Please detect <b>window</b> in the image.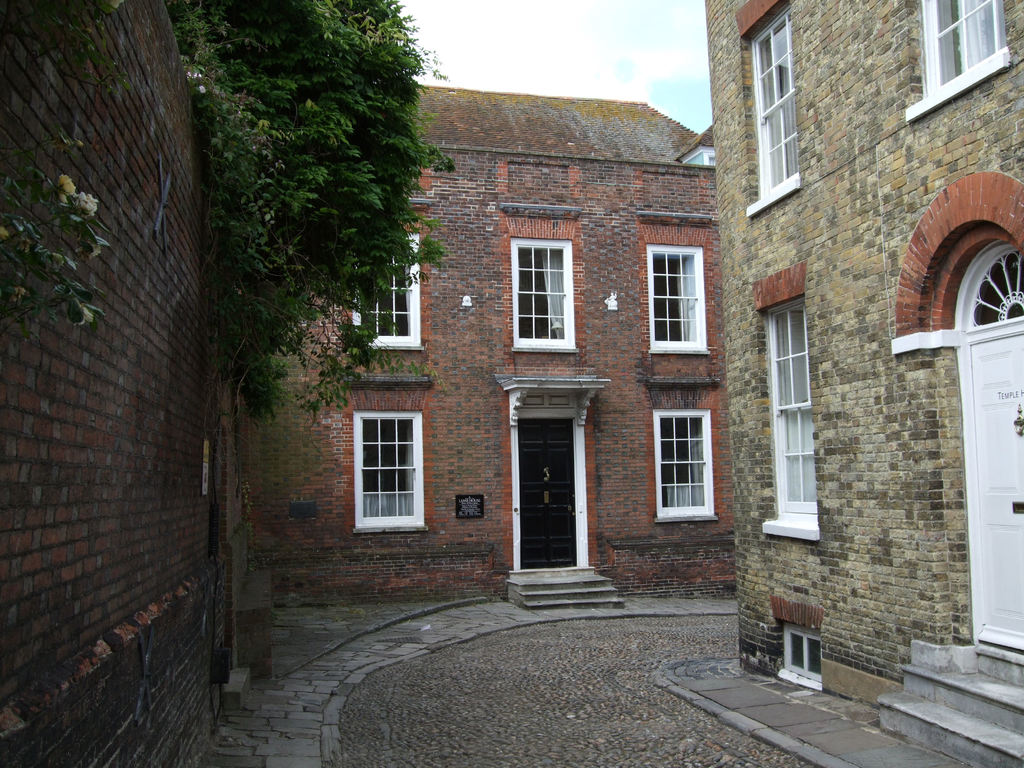
l=350, t=235, r=426, b=349.
